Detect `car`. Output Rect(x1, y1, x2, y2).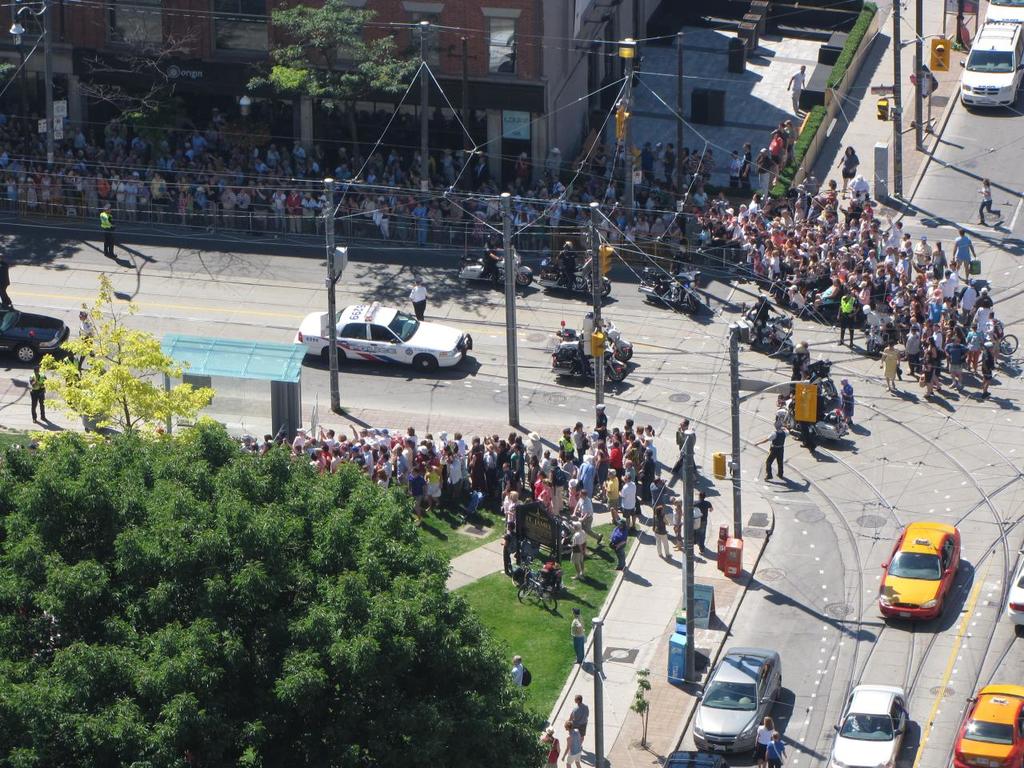
Rect(829, 682, 909, 767).
